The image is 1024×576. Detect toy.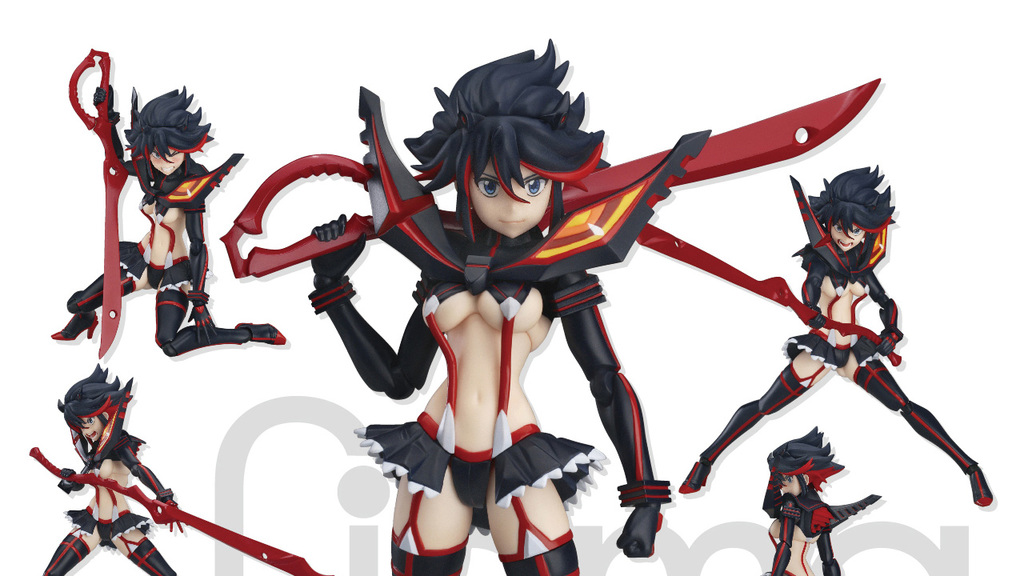
Detection: (x1=678, y1=166, x2=993, y2=498).
